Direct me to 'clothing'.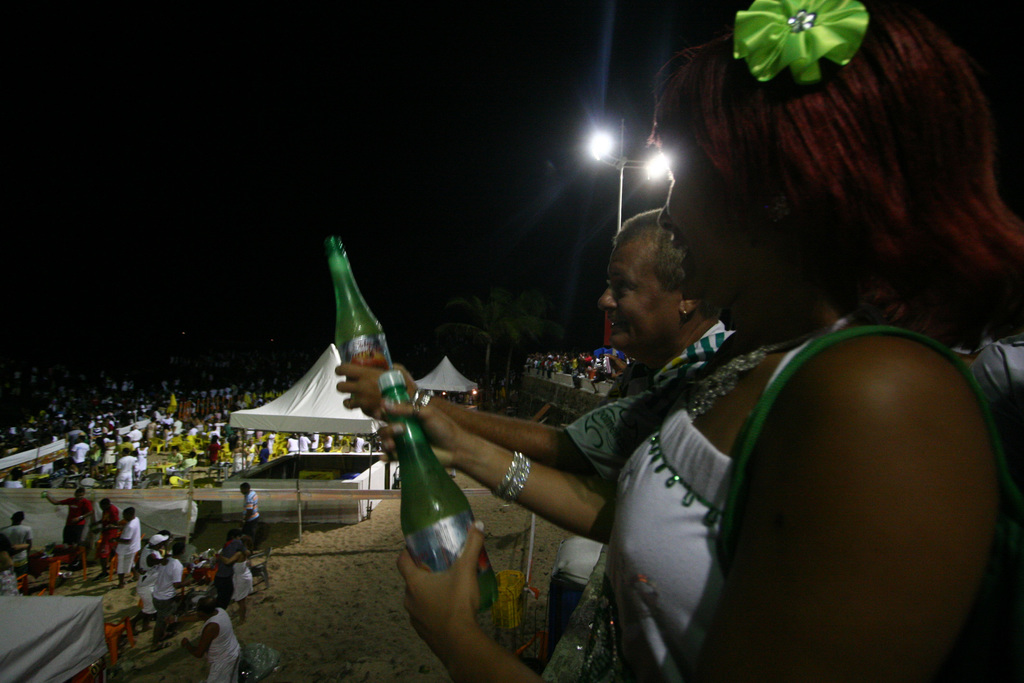
Direction: 115, 519, 145, 578.
